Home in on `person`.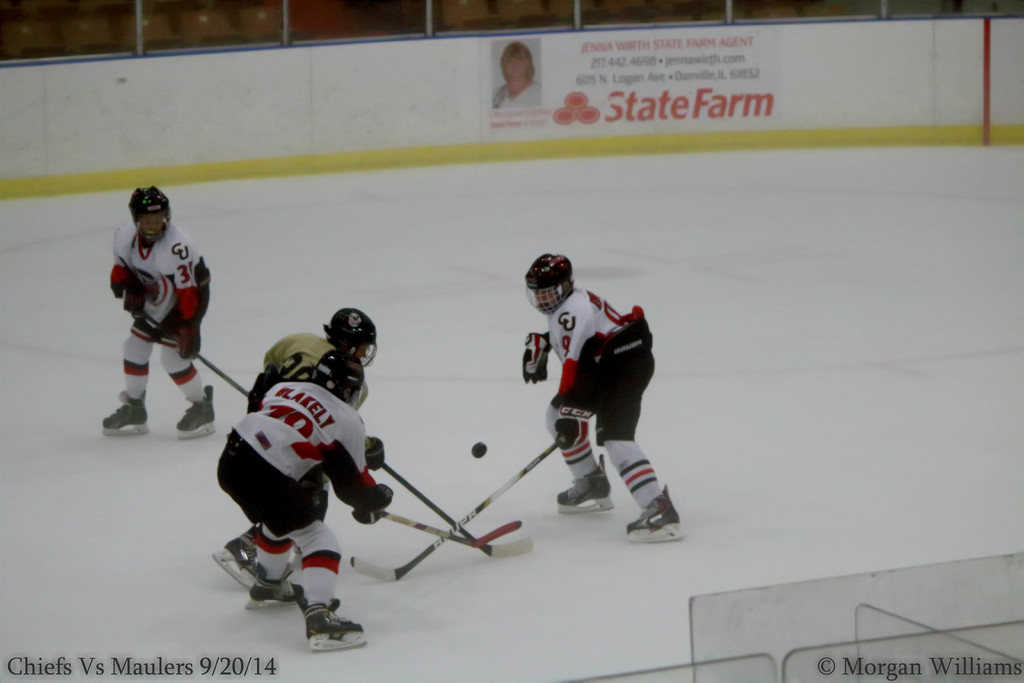
Homed in at detection(493, 34, 541, 111).
